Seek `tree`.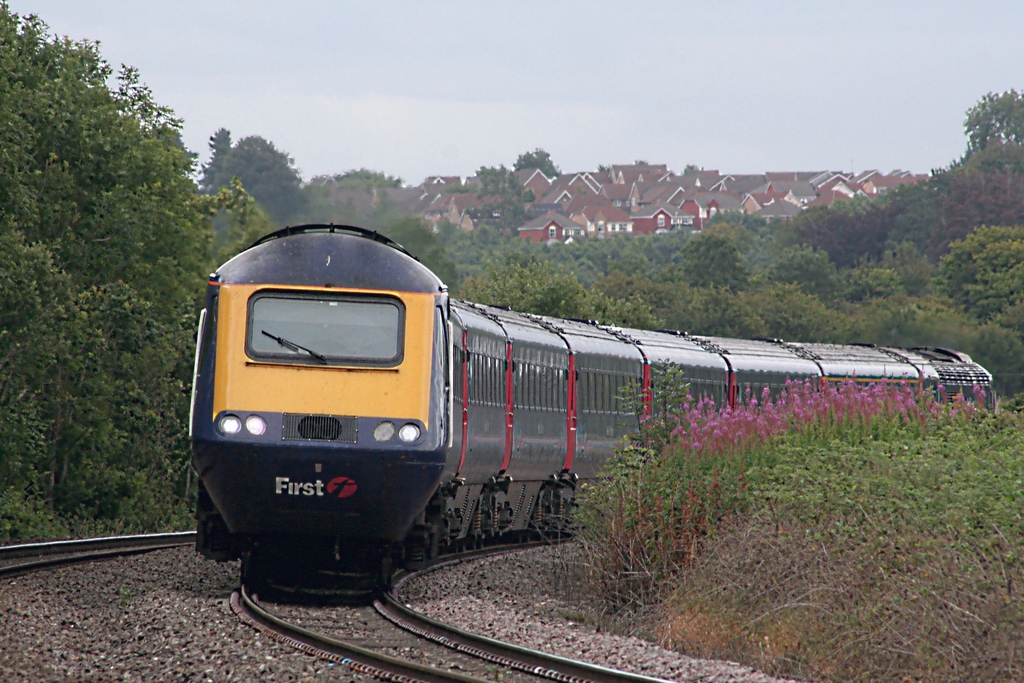
308,158,413,197.
